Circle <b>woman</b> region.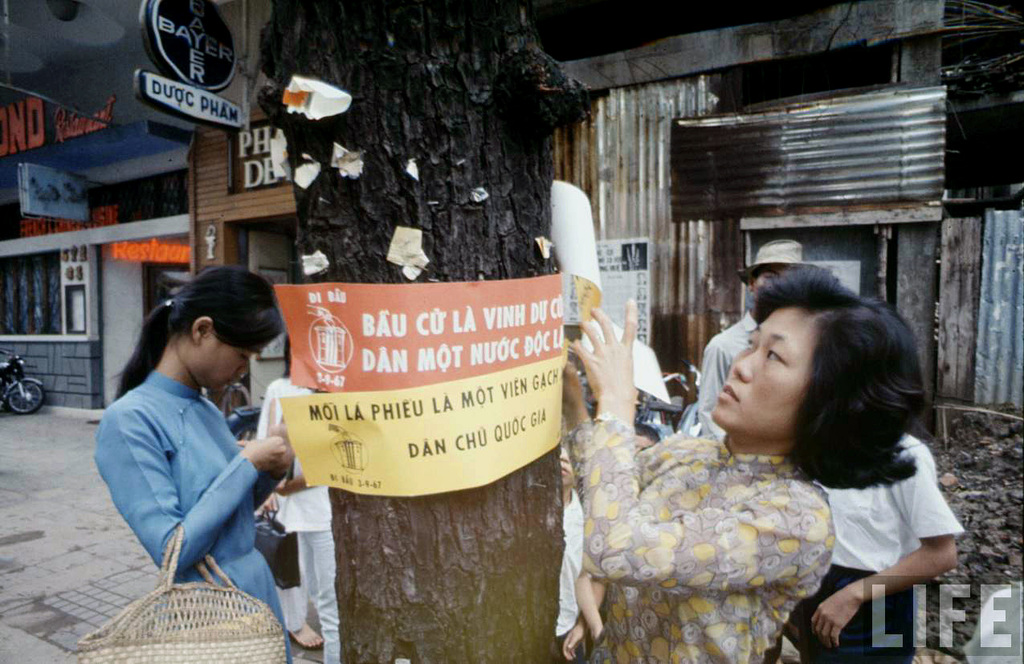
Region: x1=89 y1=267 x2=298 y2=662.
